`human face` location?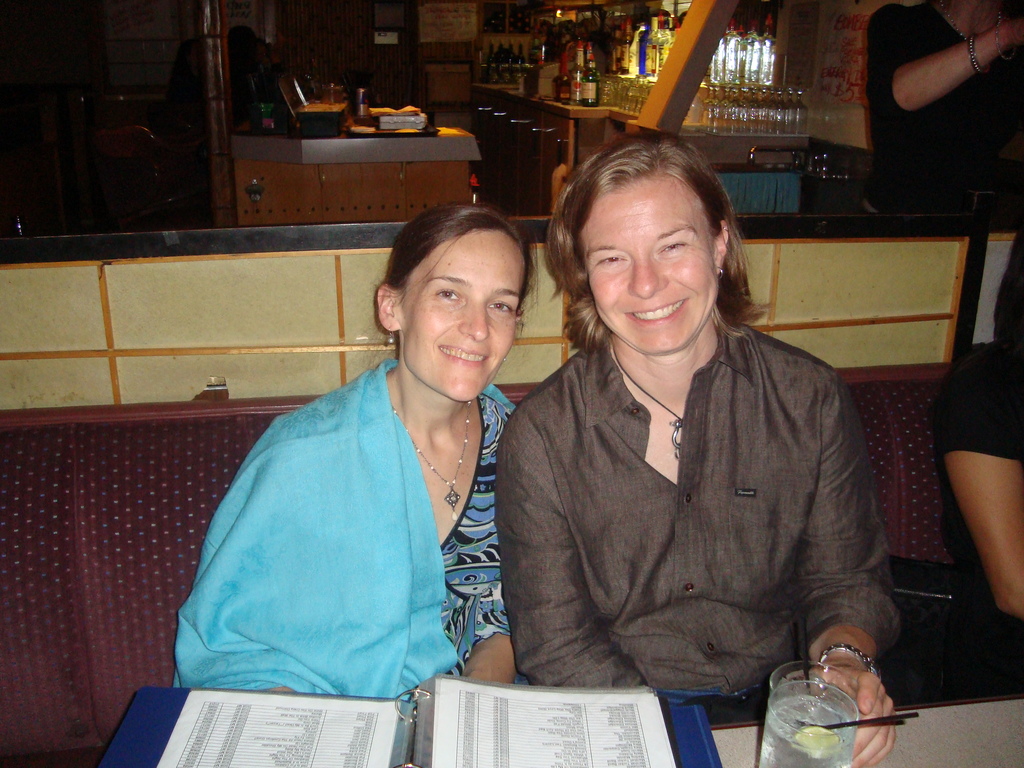
(x1=580, y1=189, x2=715, y2=356)
